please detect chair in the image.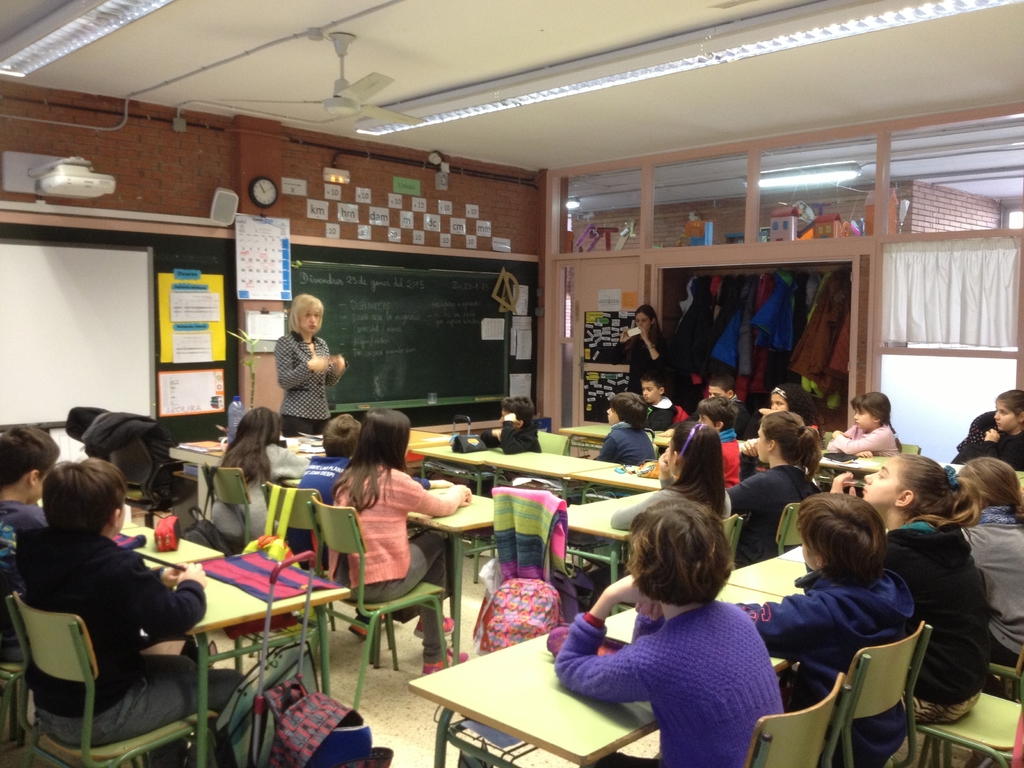
locate(257, 479, 394, 651).
